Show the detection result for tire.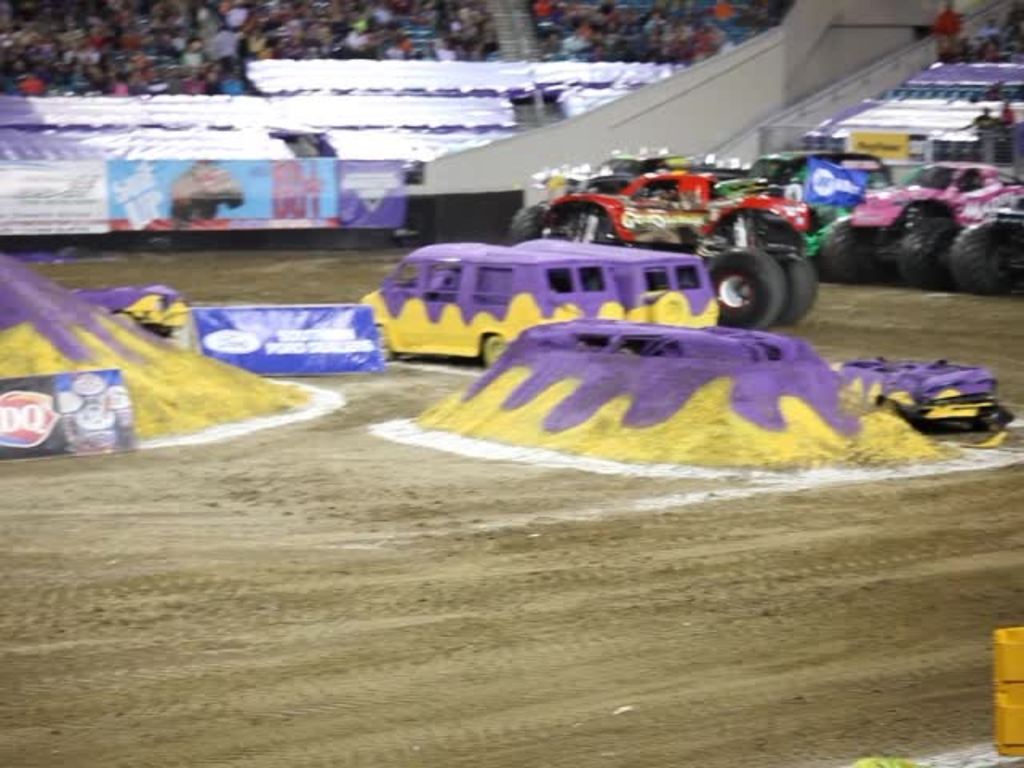
{"x1": 974, "y1": 402, "x2": 1008, "y2": 430}.
